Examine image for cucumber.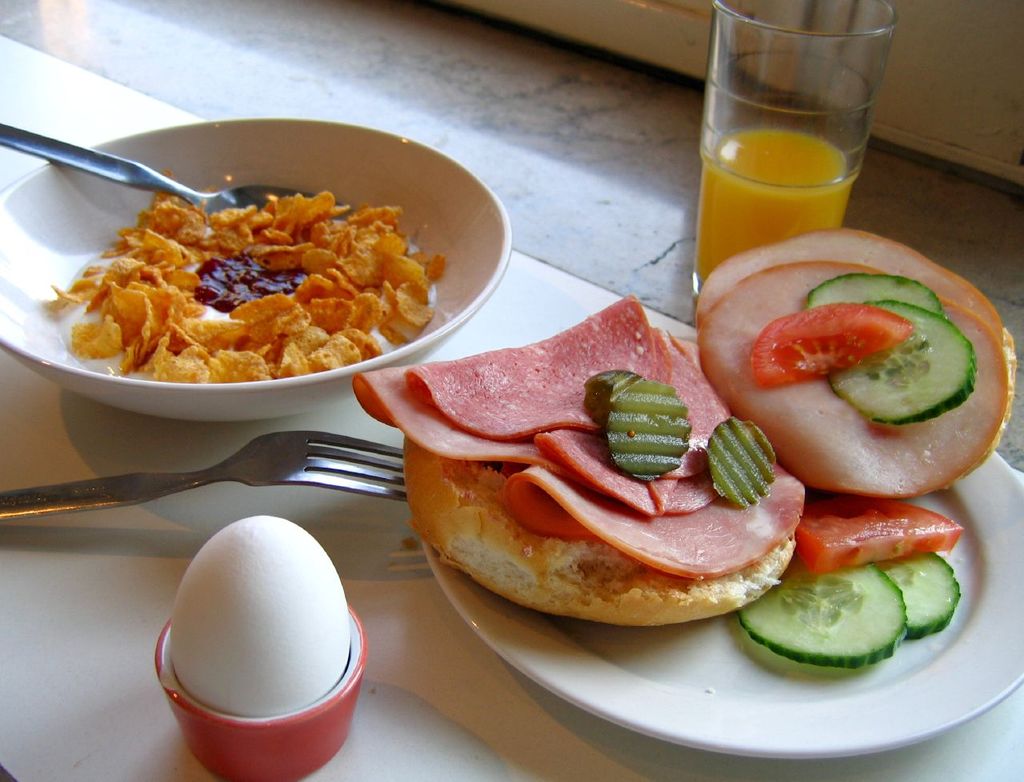
Examination result: crop(805, 270, 943, 318).
